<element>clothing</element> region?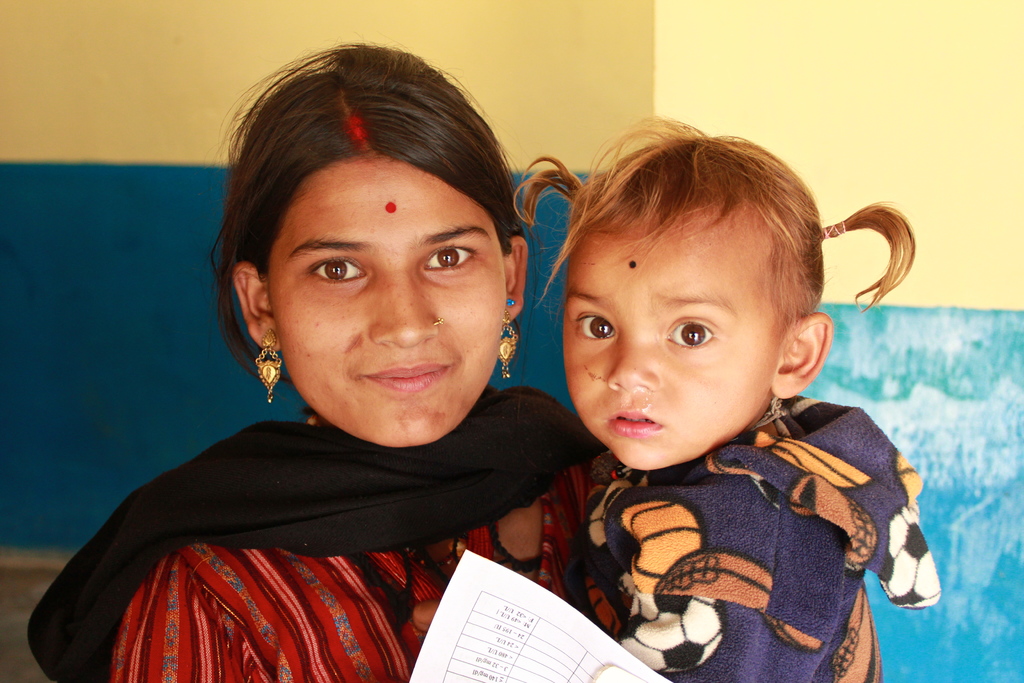
rect(19, 379, 628, 682)
